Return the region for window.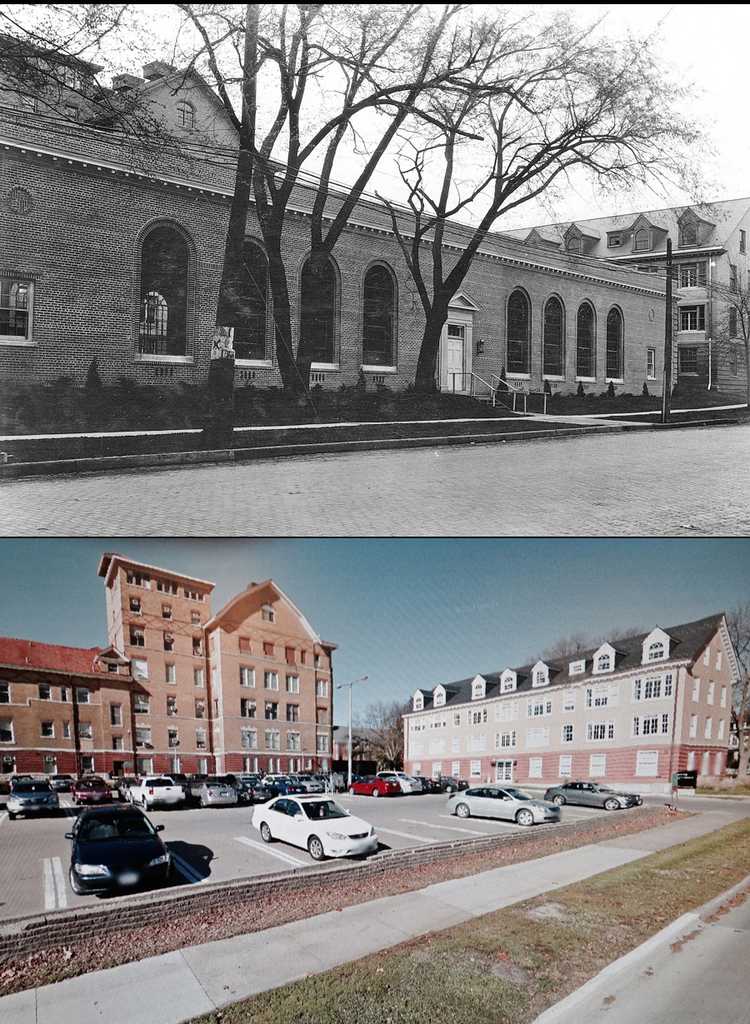
crop(161, 637, 177, 652).
